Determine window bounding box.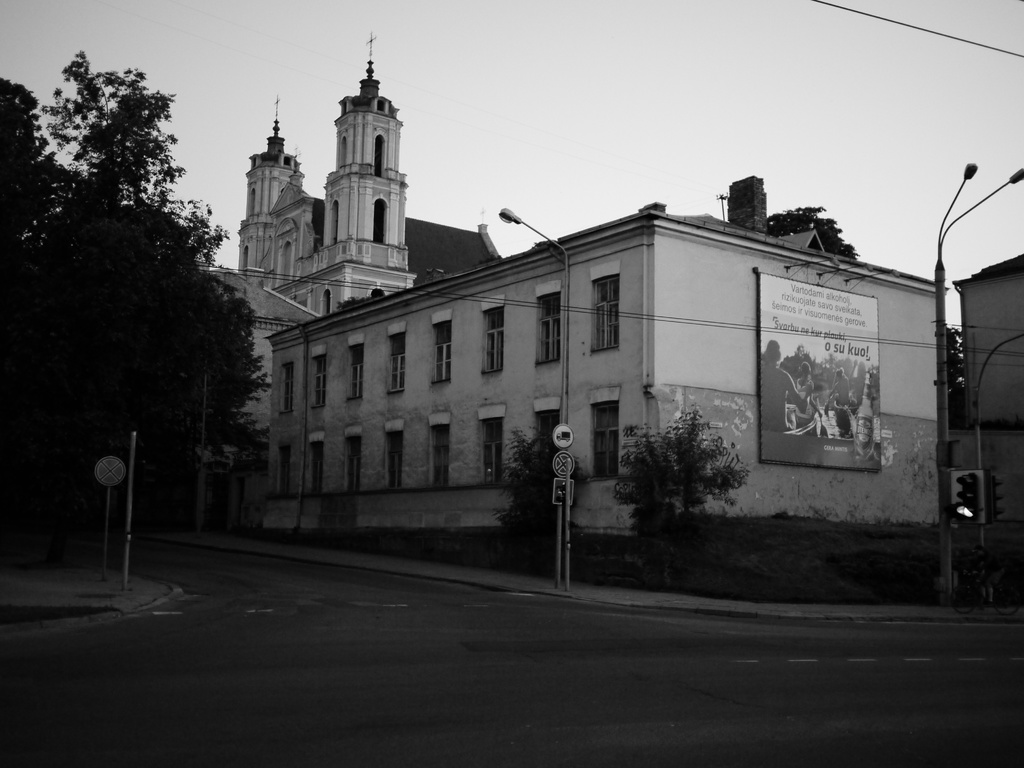
Determined: select_region(474, 415, 501, 479).
